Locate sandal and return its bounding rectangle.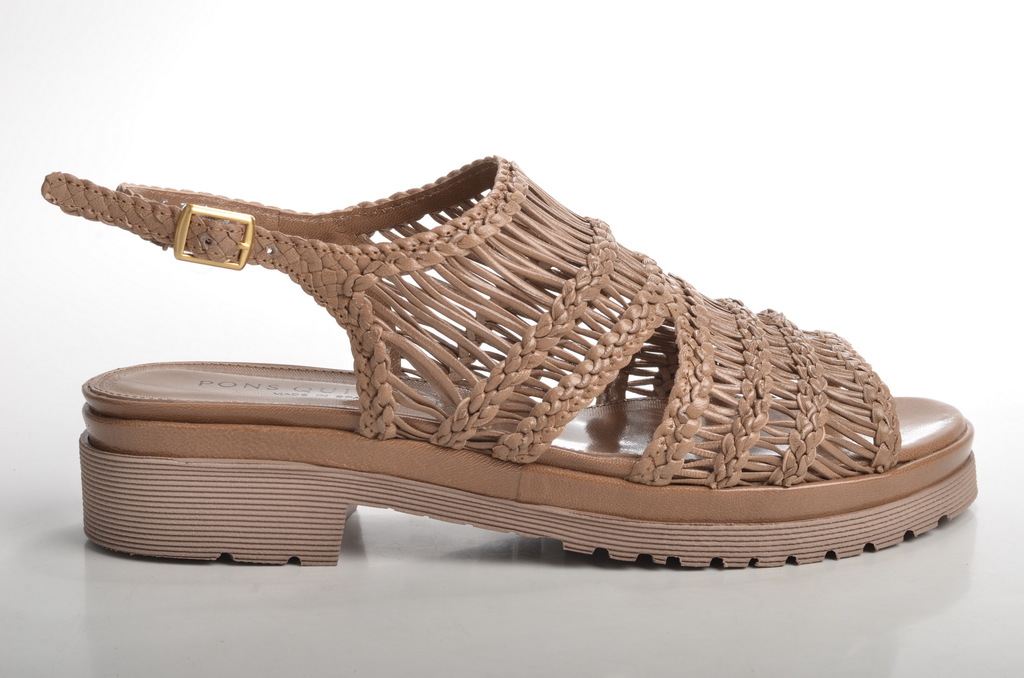
rect(45, 176, 982, 565).
